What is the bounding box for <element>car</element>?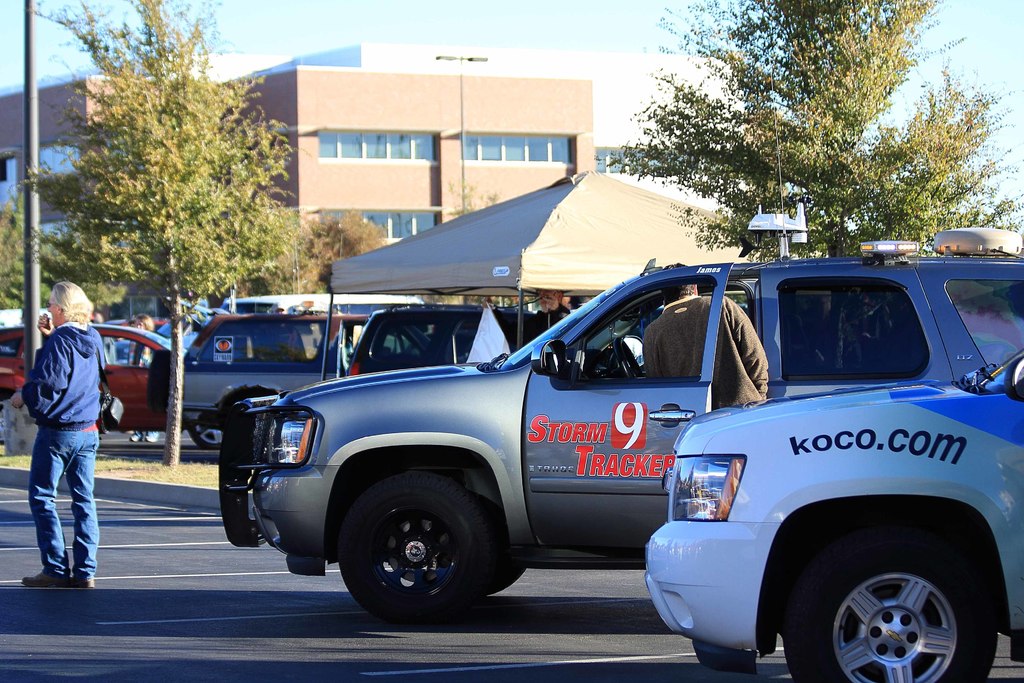
bbox=[166, 311, 366, 426].
